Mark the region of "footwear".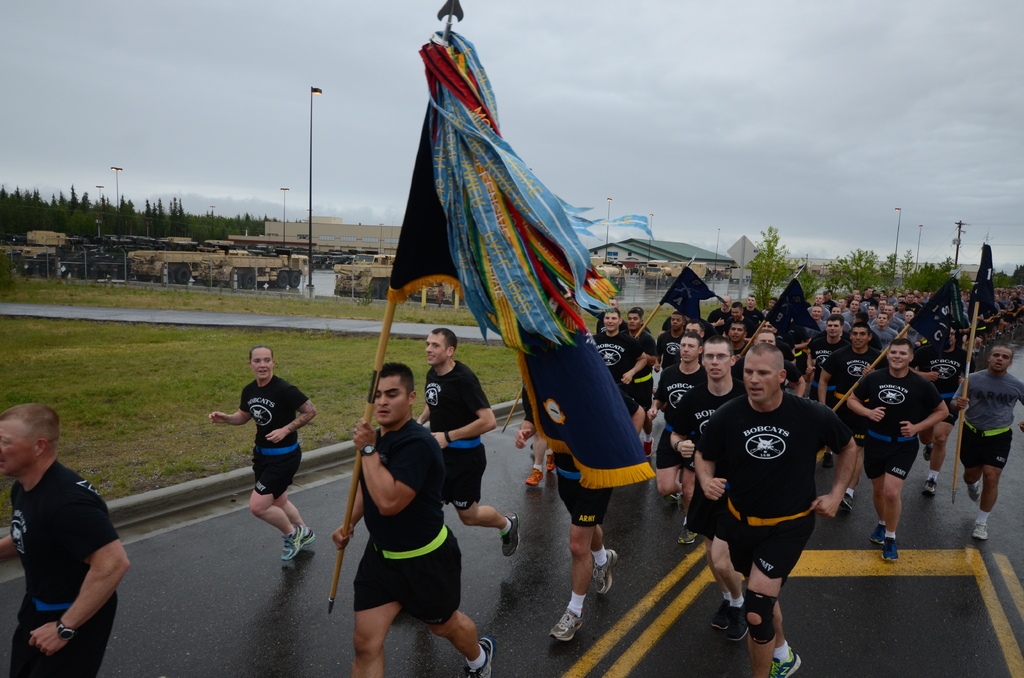
Region: rect(467, 639, 491, 677).
